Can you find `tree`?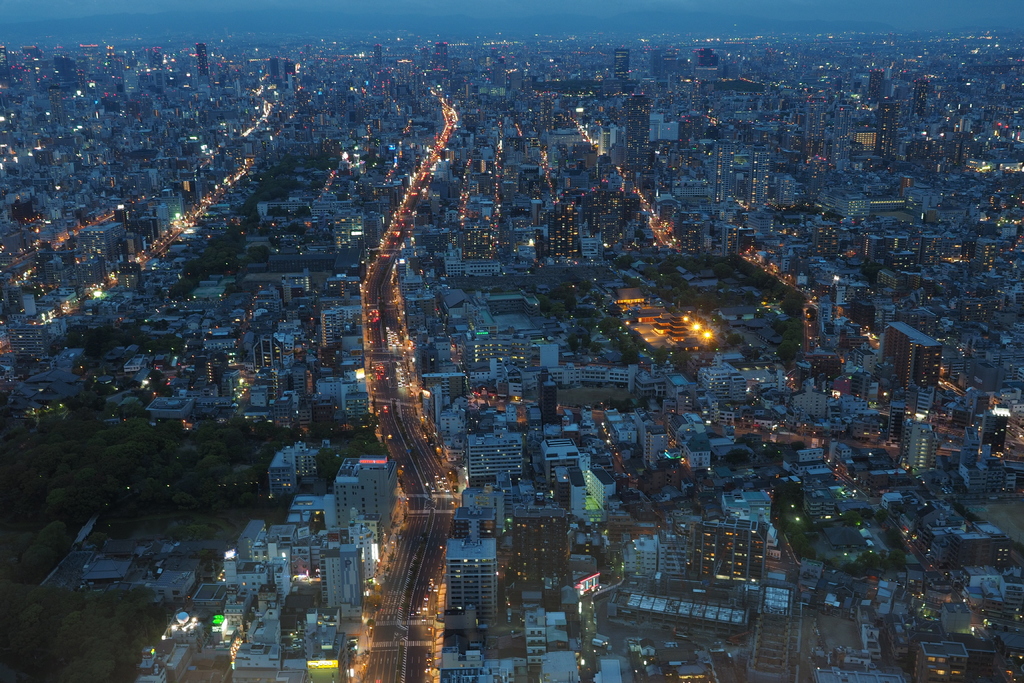
Yes, bounding box: (291,201,312,215).
